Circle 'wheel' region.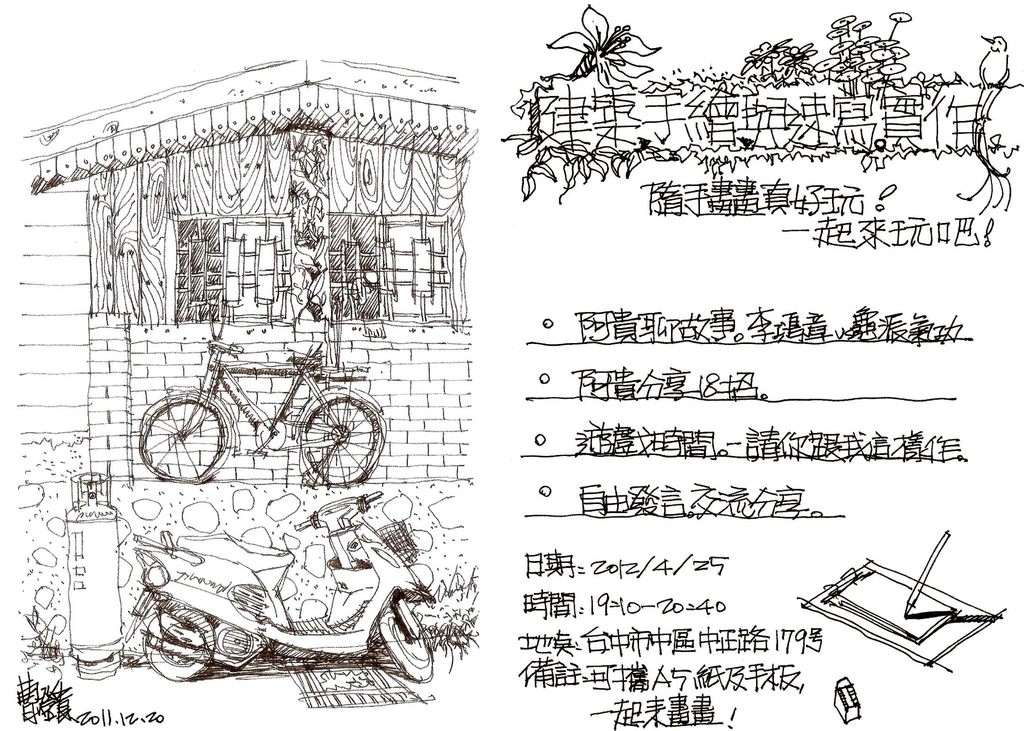
Region: (289, 396, 374, 486).
